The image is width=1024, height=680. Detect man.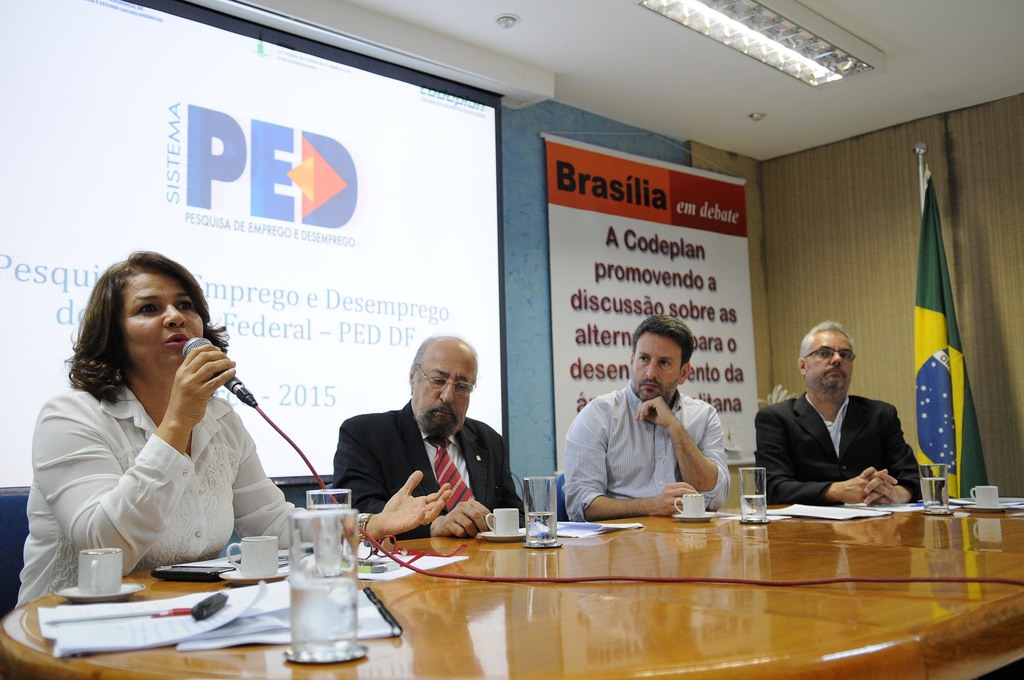
Detection: (x1=578, y1=330, x2=748, y2=530).
